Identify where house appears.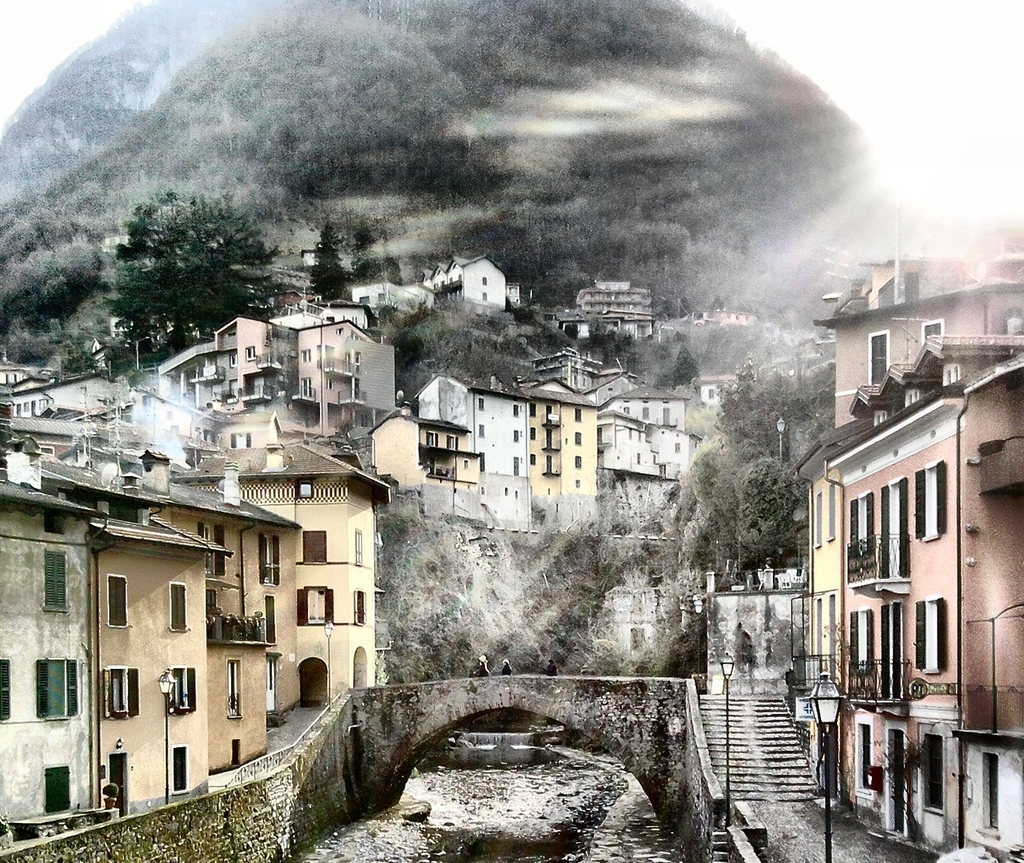
Appears at box=[0, 254, 1023, 862].
